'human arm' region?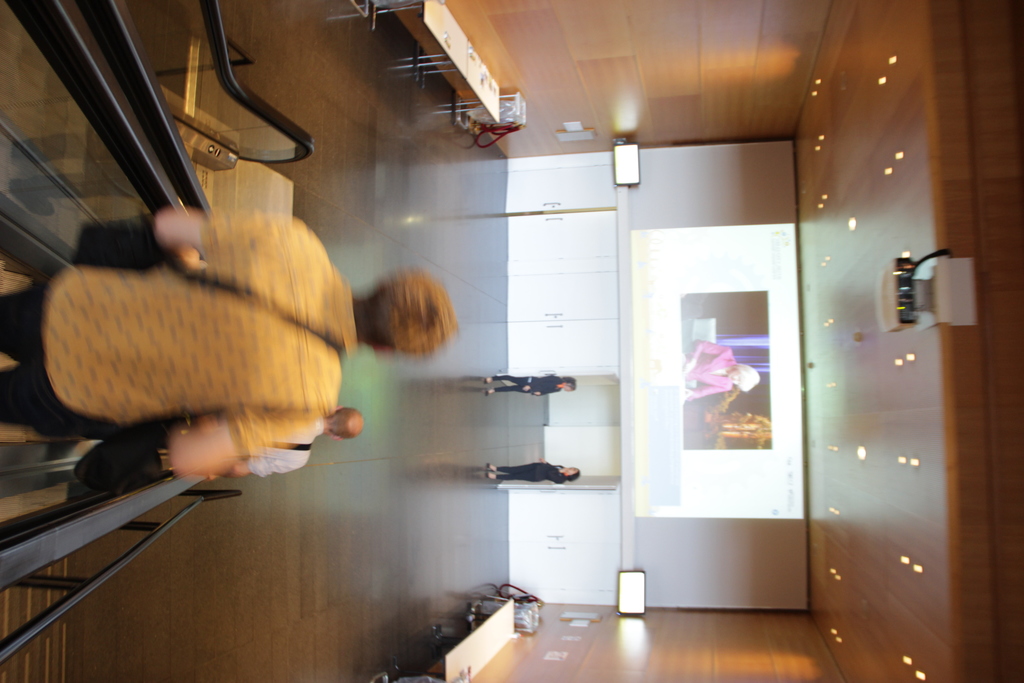
(x1=166, y1=407, x2=325, y2=487)
